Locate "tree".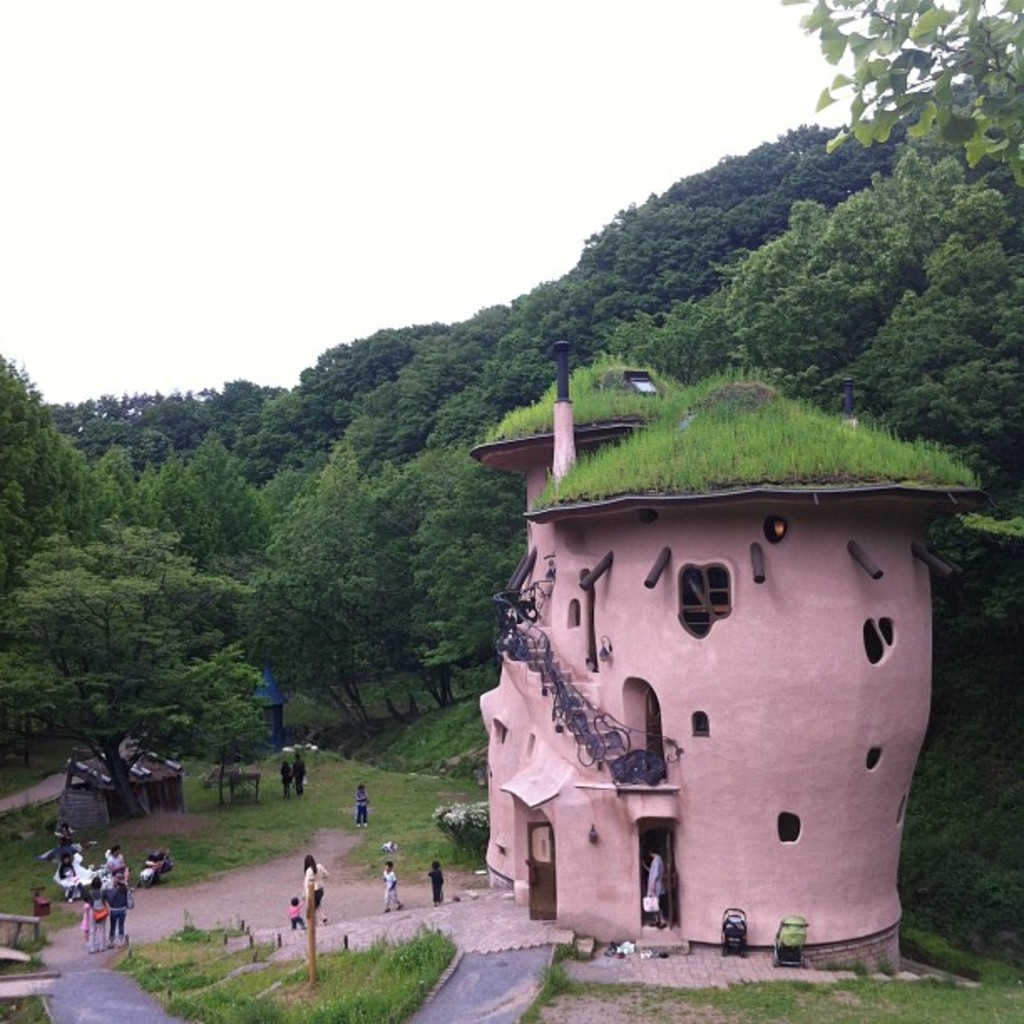
Bounding box: left=12, top=417, right=321, bottom=833.
